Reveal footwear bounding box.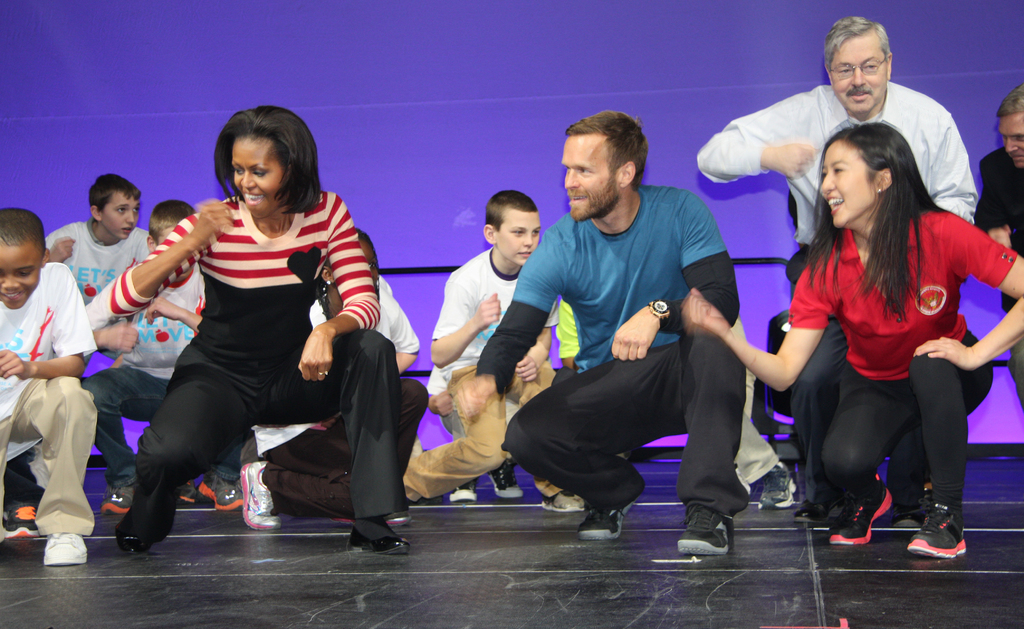
Revealed: 0, 497, 38, 539.
